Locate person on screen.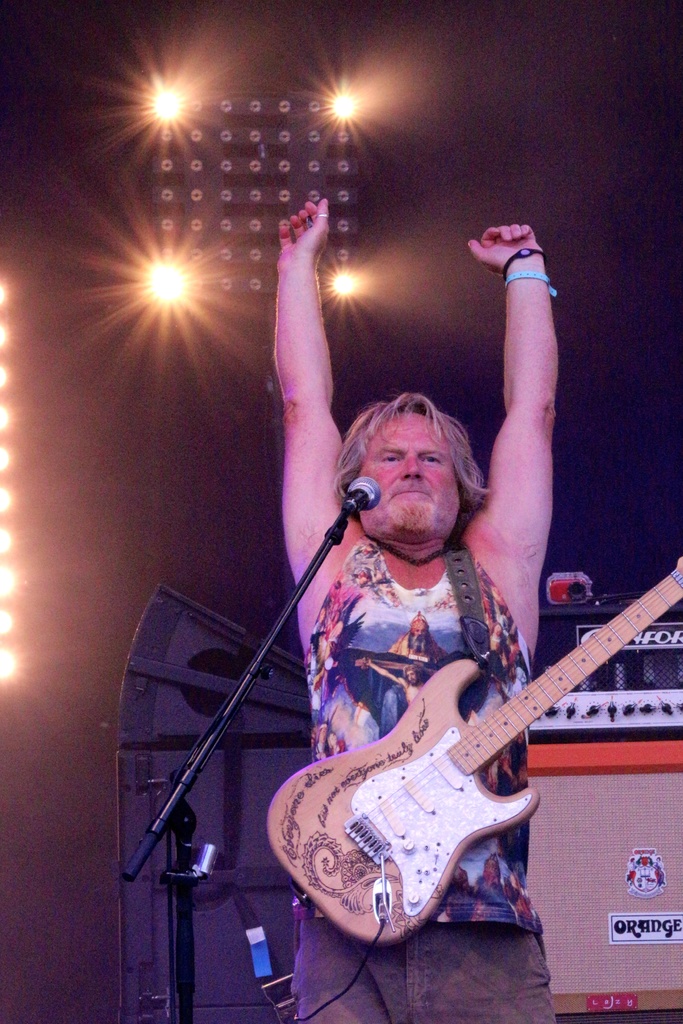
On screen at {"x1": 273, "y1": 193, "x2": 566, "y2": 1023}.
